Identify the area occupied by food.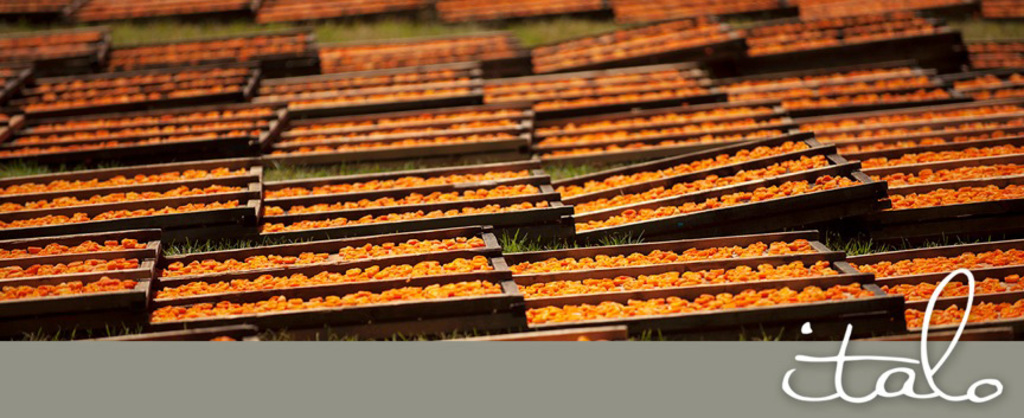
Area: 263/202/546/231.
